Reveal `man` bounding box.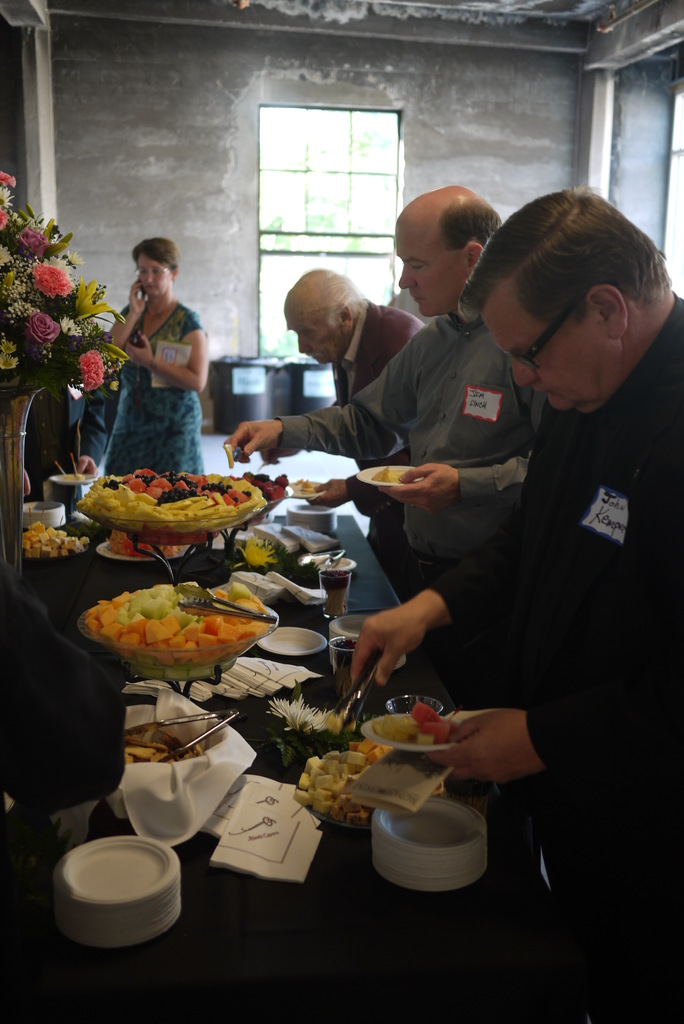
Revealed: bbox=(344, 186, 683, 1023).
